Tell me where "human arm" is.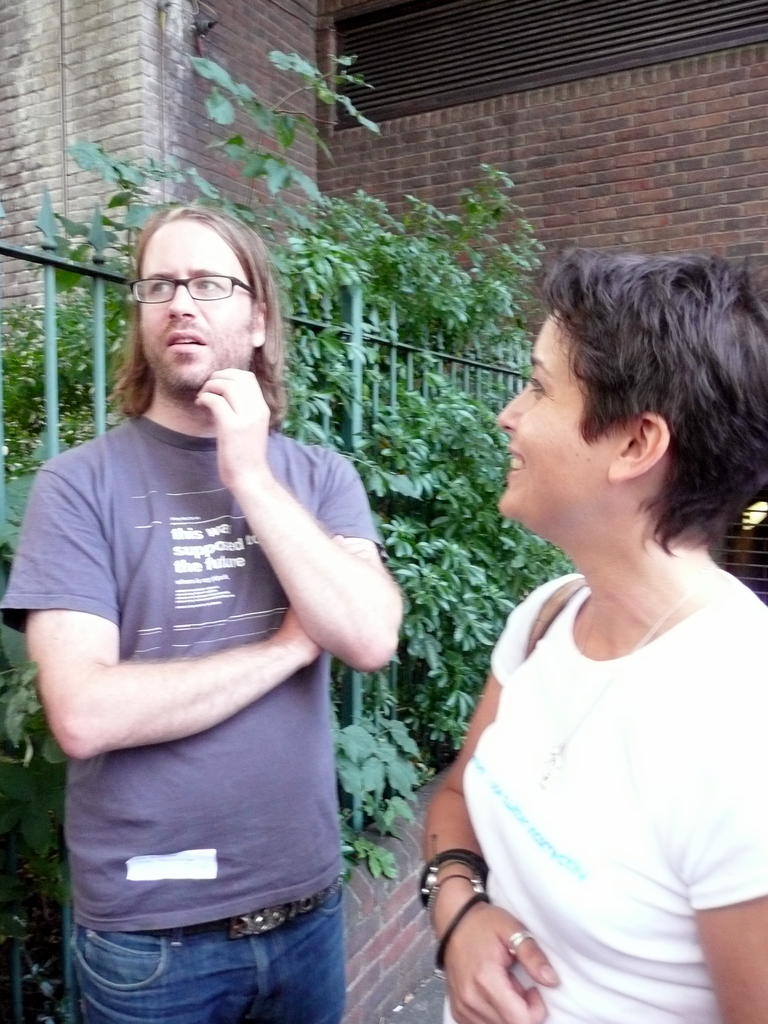
"human arm" is at l=195, t=354, r=405, b=671.
